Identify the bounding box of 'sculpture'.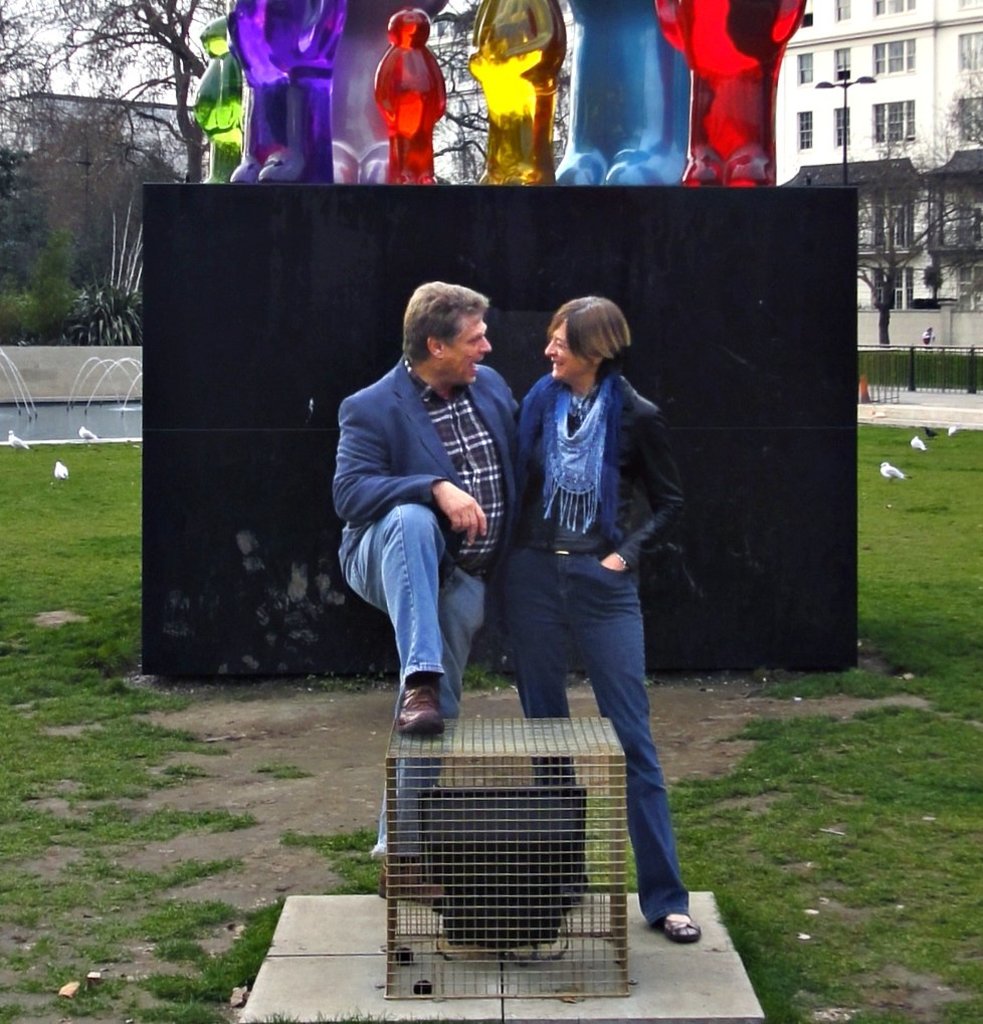
<box>465,0,568,182</box>.
